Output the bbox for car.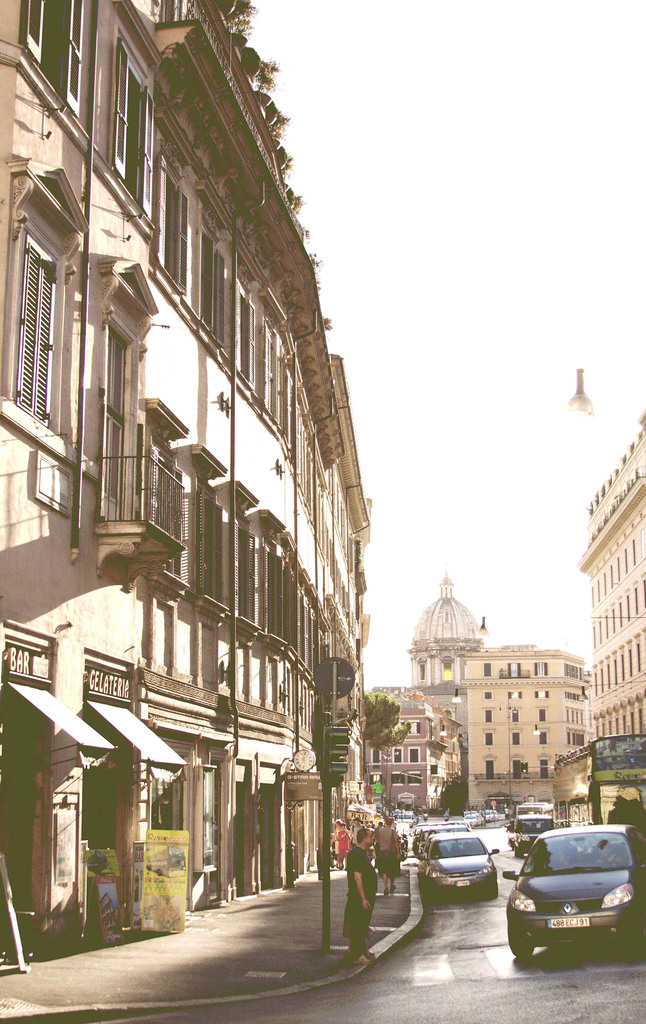
Rect(510, 832, 636, 971).
